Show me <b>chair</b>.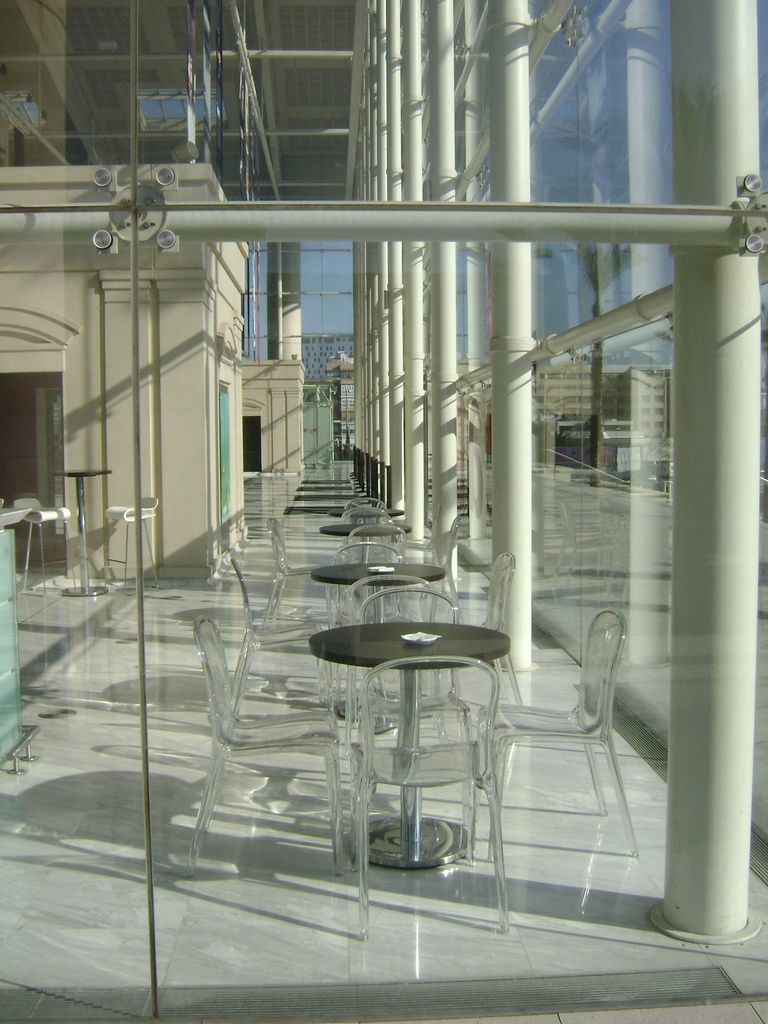
<b>chair</b> is here: x1=333, y1=499, x2=392, y2=532.
